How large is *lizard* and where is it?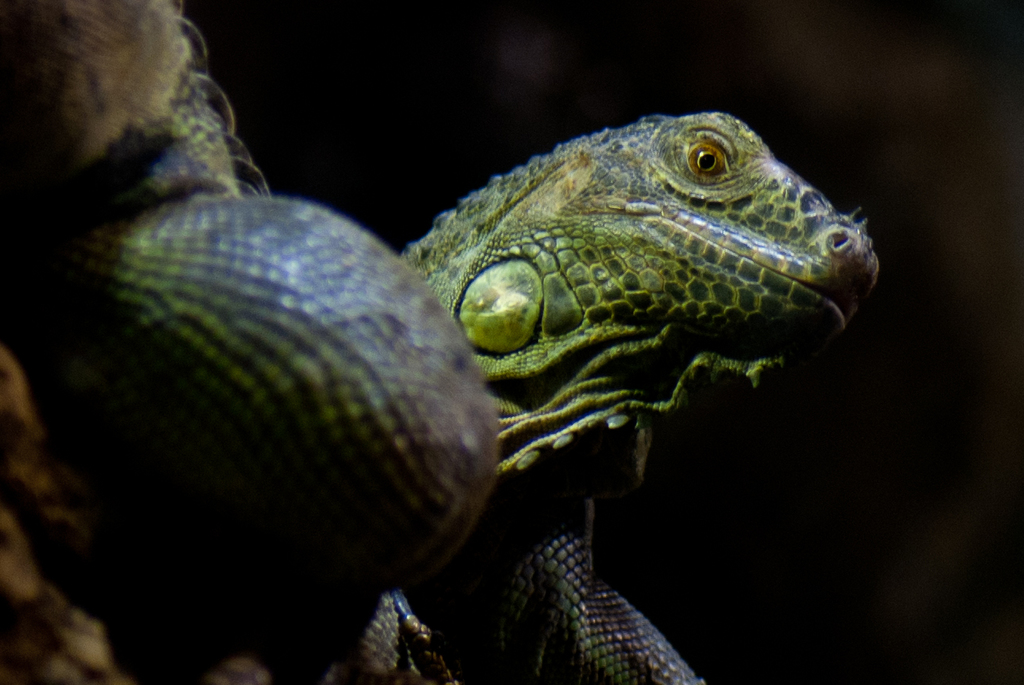
Bounding box: left=393, top=98, right=900, bottom=501.
